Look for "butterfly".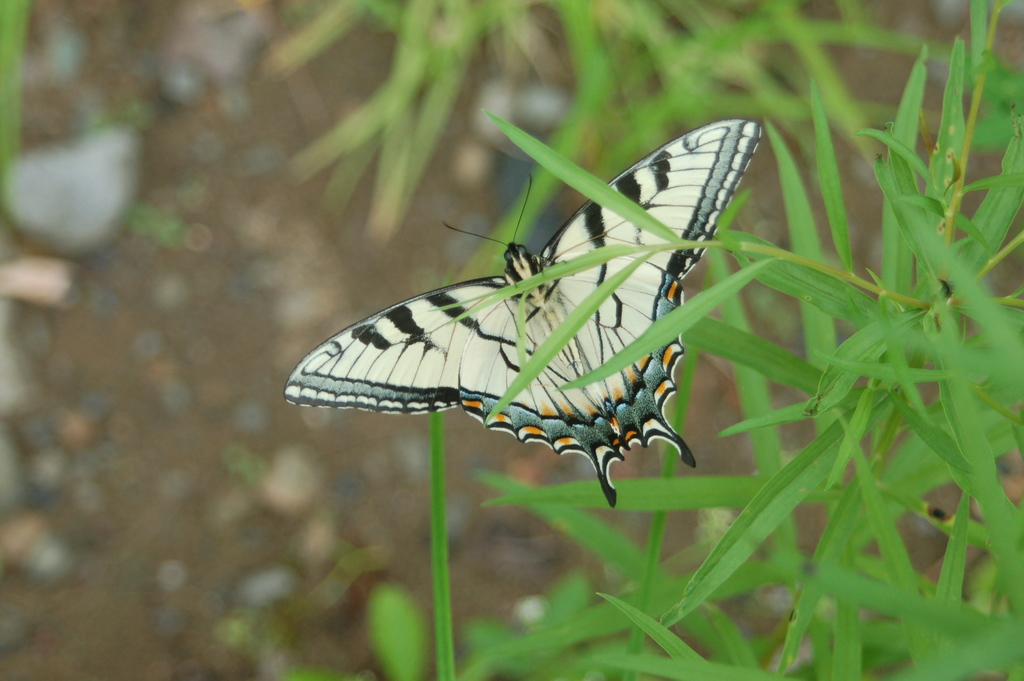
Found: <bbox>308, 108, 744, 488</bbox>.
